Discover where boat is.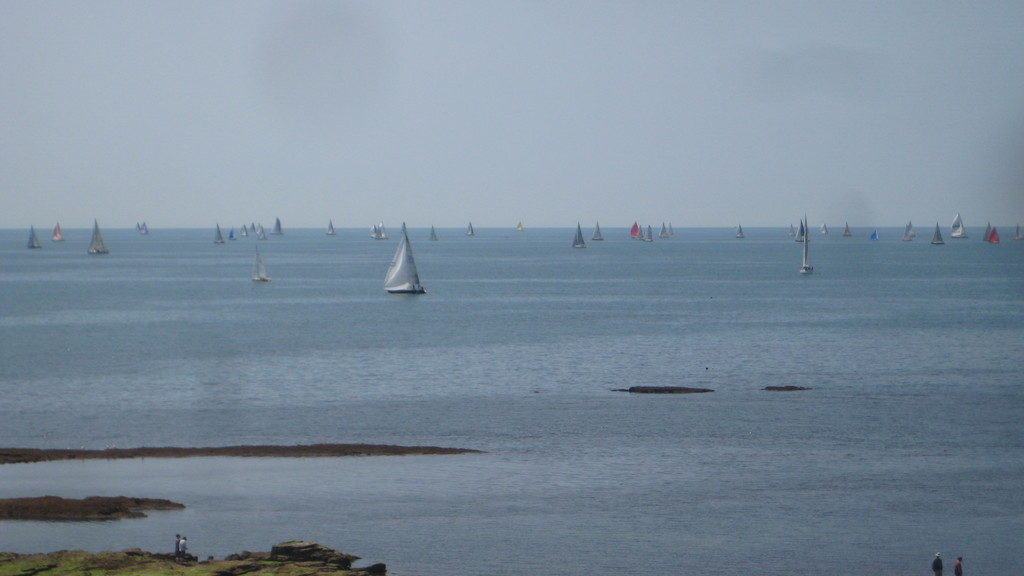
Discovered at detection(255, 227, 264, 239).
